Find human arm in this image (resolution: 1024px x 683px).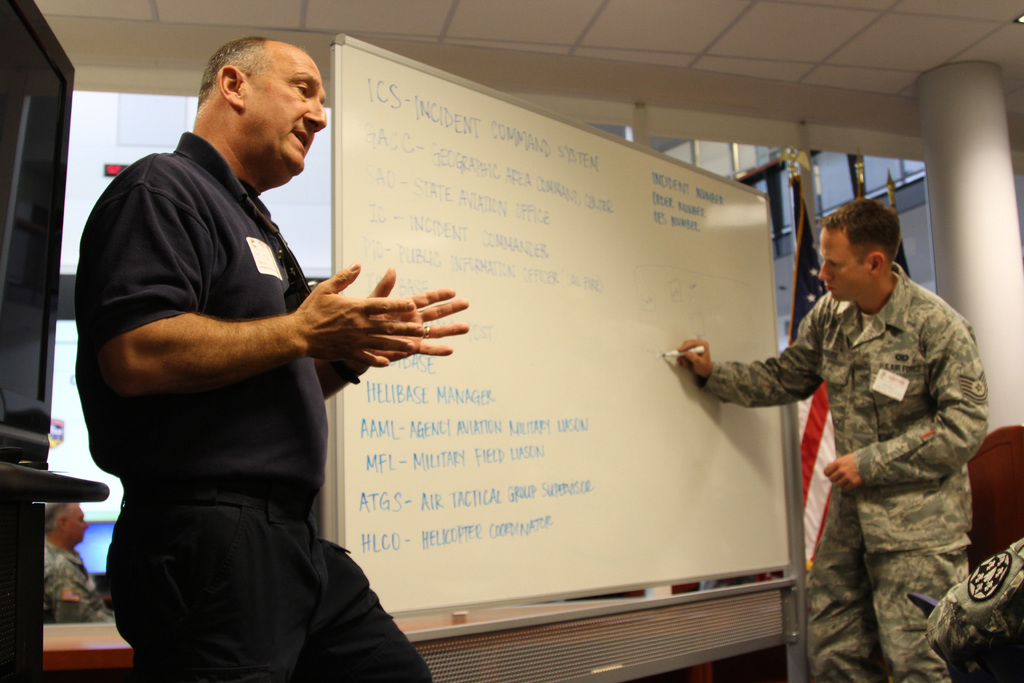
l=129, t=246, r=323, b=432.
